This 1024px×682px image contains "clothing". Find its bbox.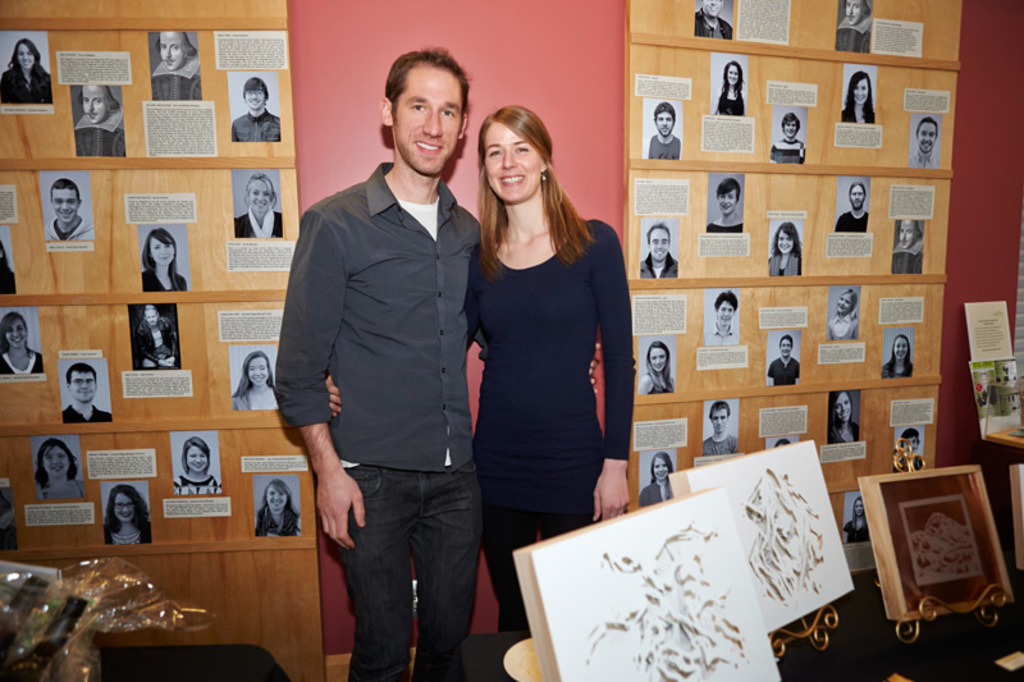
x1=148, y1=63, x2=201, y2=101.
